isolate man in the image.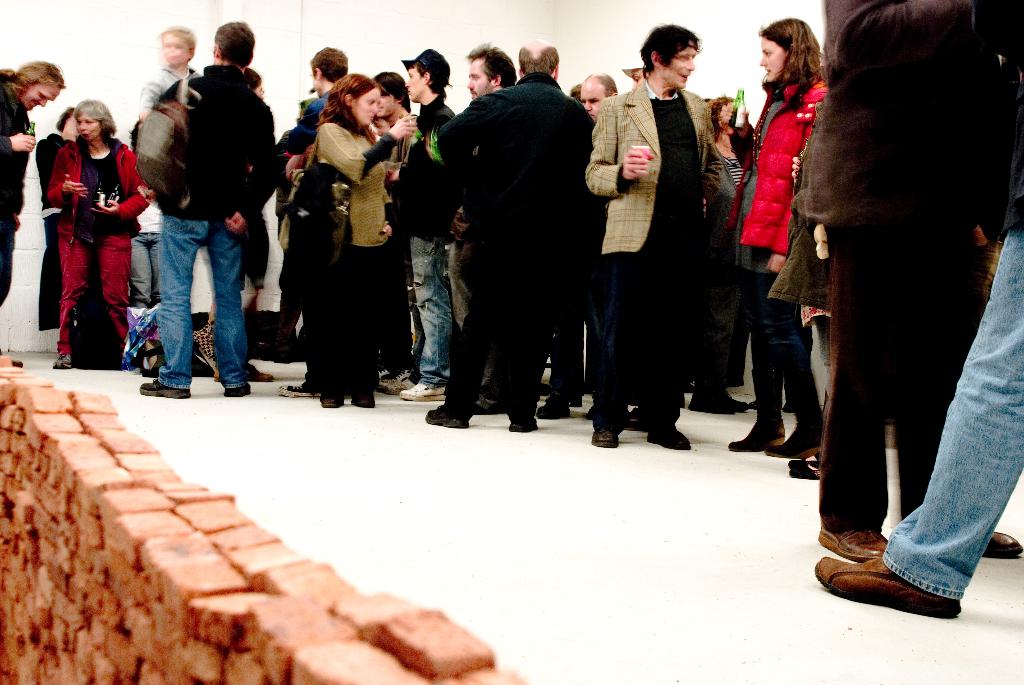
Isolated region: [left=392, top=49, right=458, bottom=397].
